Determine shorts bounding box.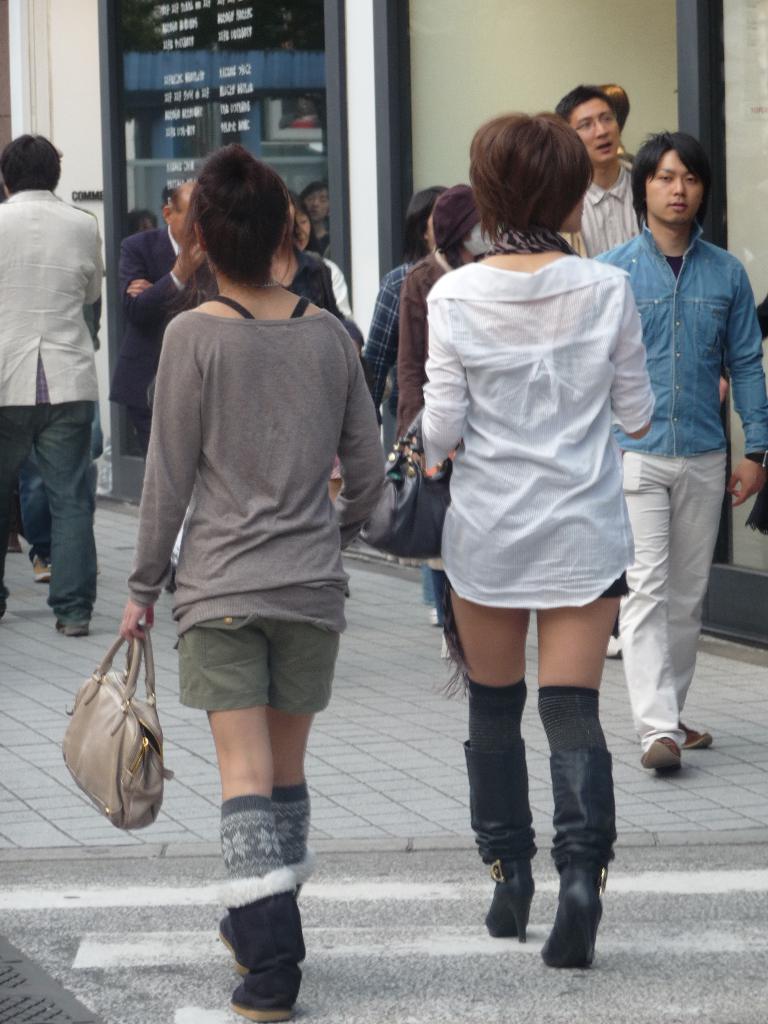
Determined: left=175, top=614, right=341, bottom=712.
